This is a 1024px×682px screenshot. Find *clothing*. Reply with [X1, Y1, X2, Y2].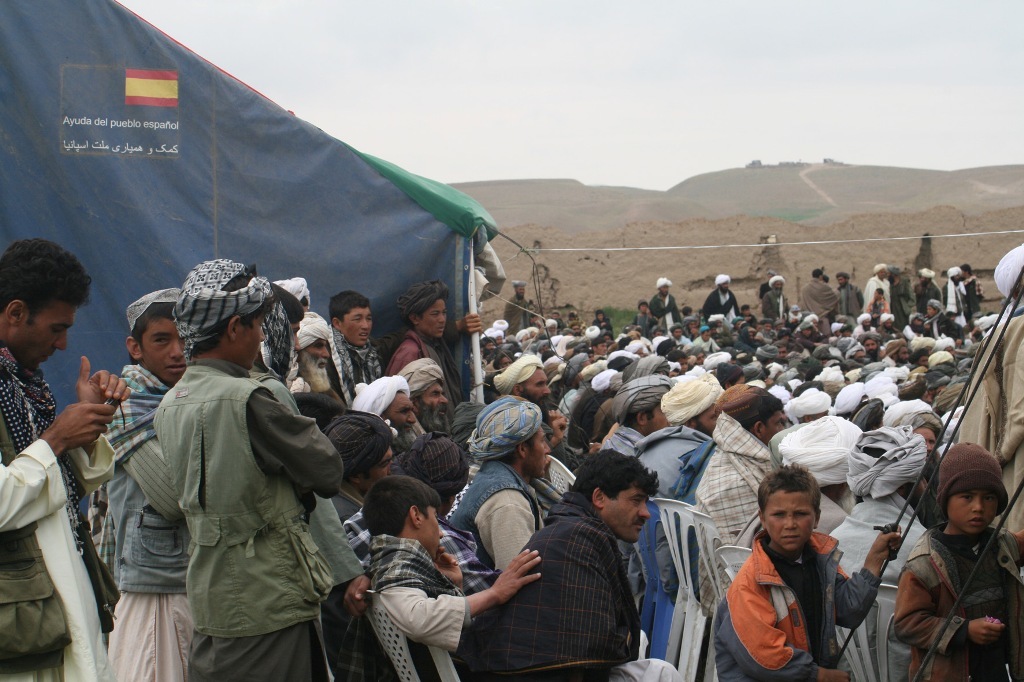
[954, 240, 1023, 534].
